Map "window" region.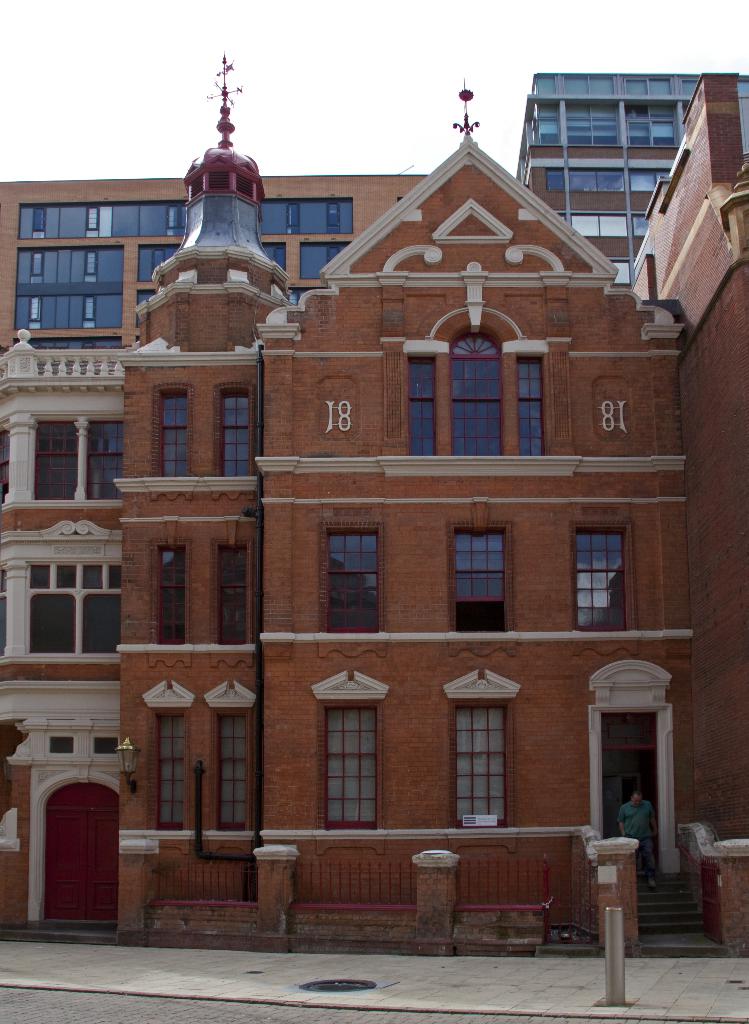
Mapped to locate(88, 426, 122, 498).
